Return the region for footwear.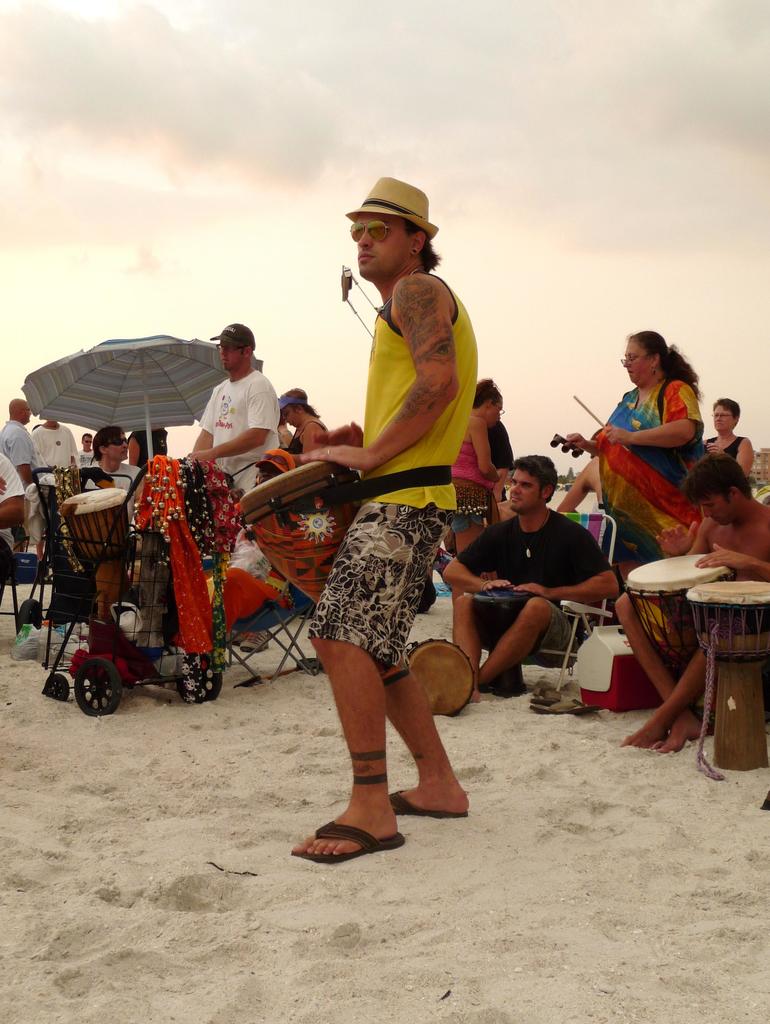
(290, 820, 408, 862).
